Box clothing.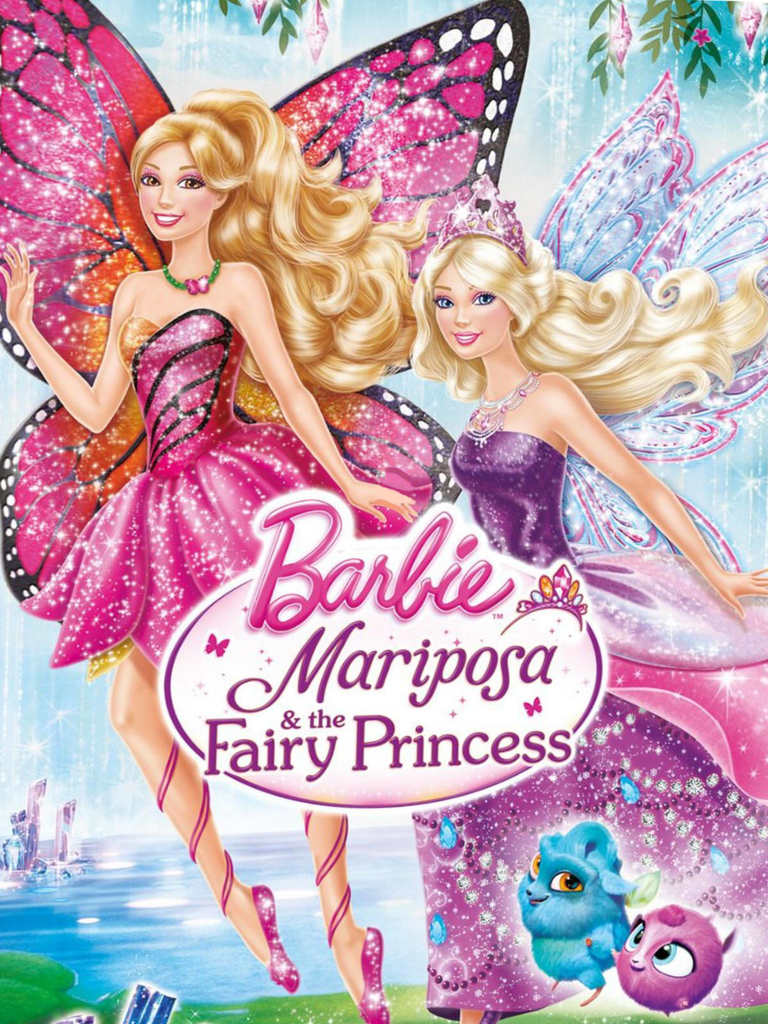
x1=404 y1=425 x2=767 y2=1023.
